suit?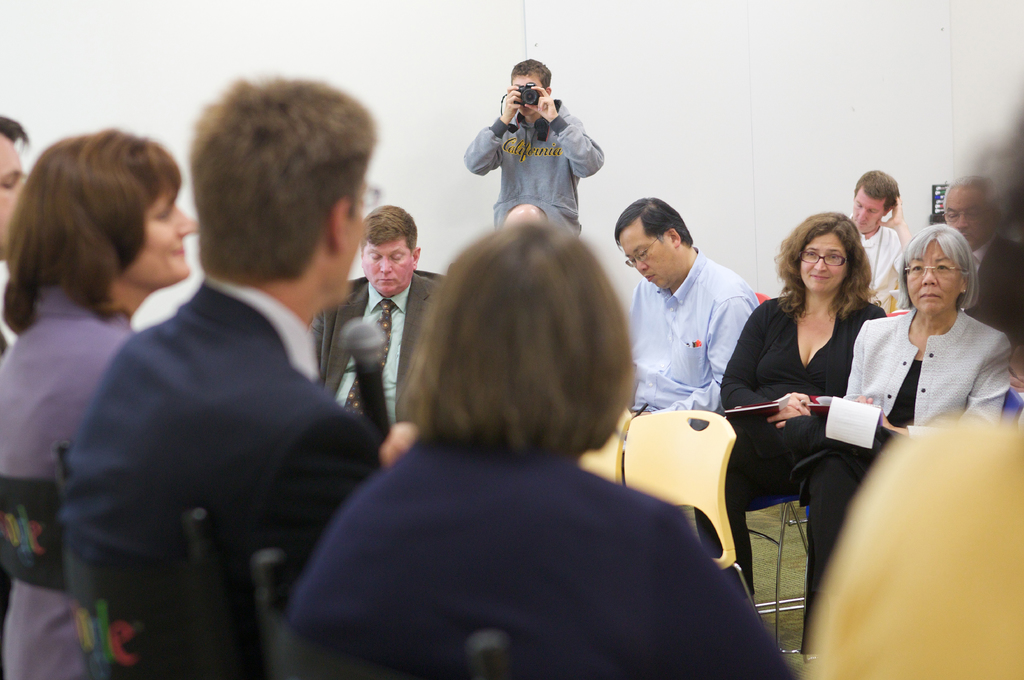
detection(310, 273, 443, 423)
